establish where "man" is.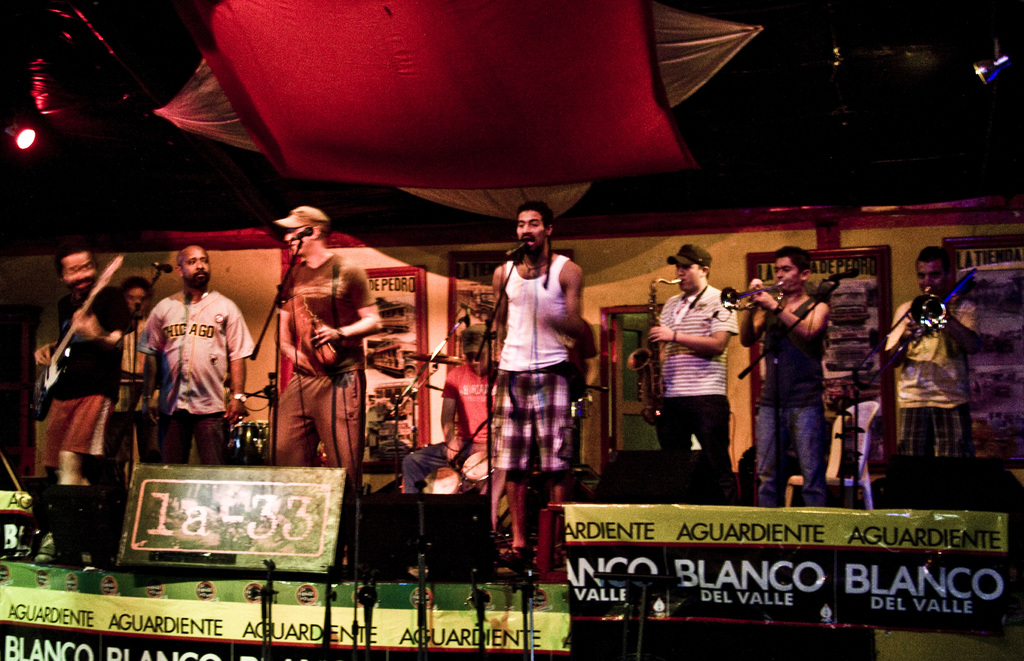
Established at [105,268,173,481].
